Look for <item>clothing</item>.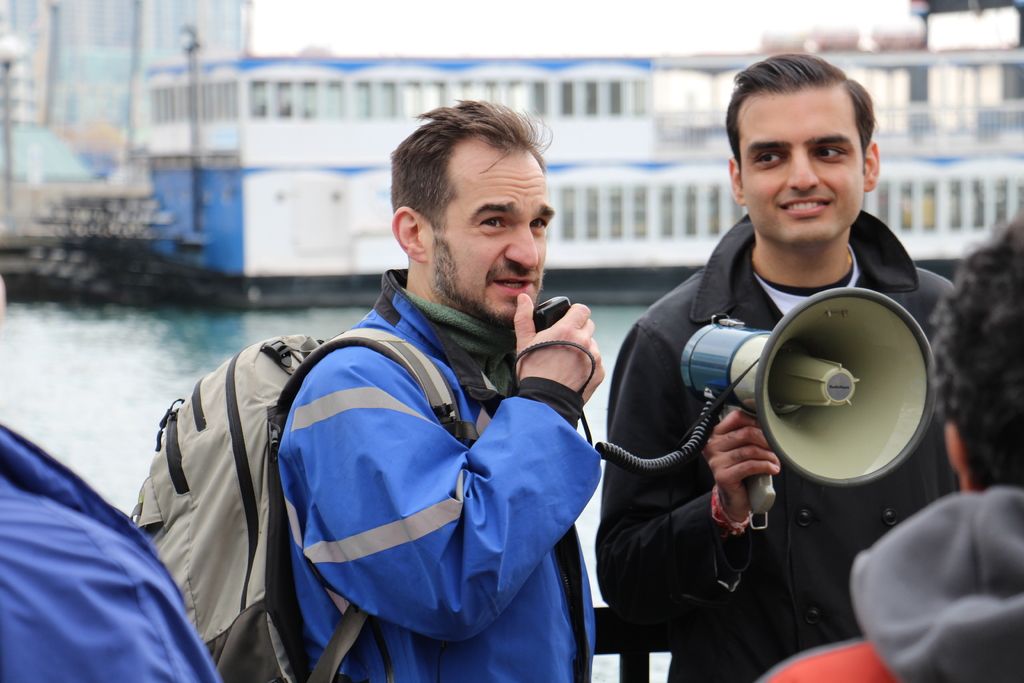
Found: 762,490,1023,682.
